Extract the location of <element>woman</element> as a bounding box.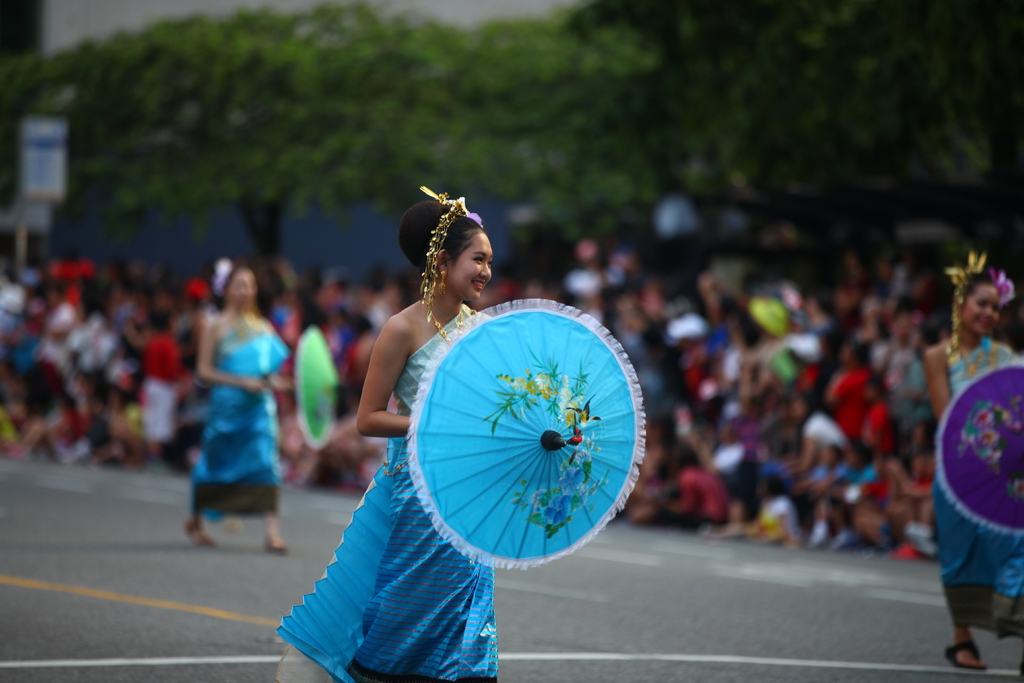
crop(184, 260, 292, 558).
